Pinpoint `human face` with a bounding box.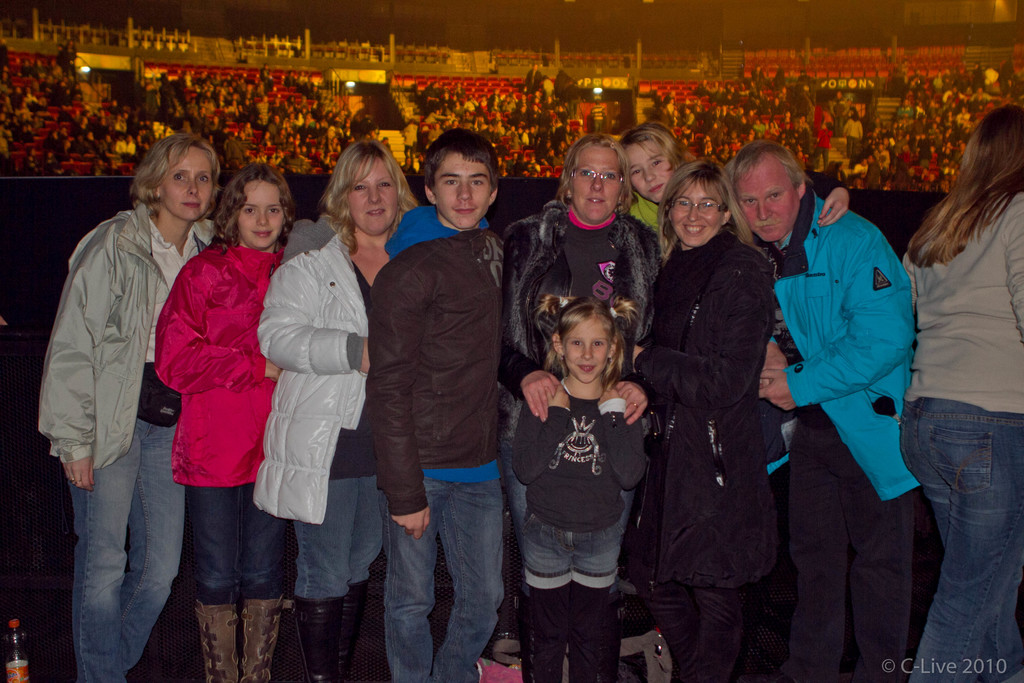
[x1=737, y1=158, x2=803, y2=236].
